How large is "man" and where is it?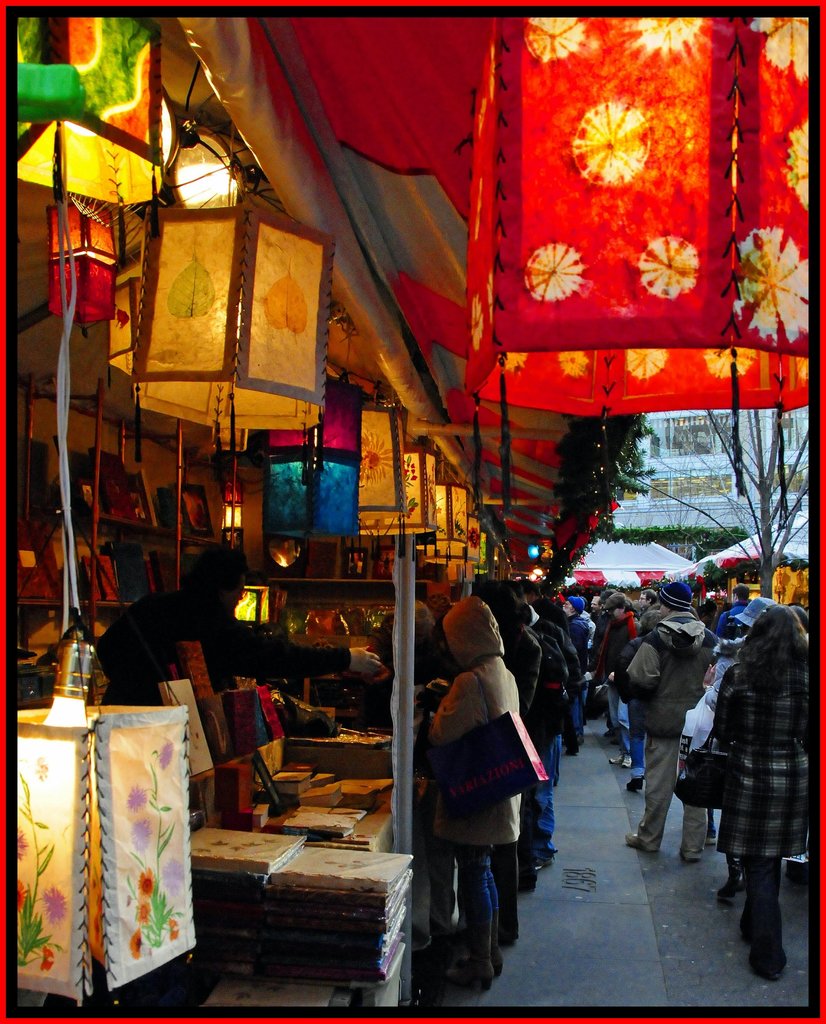
Bounding box: 618,580,724,865.
